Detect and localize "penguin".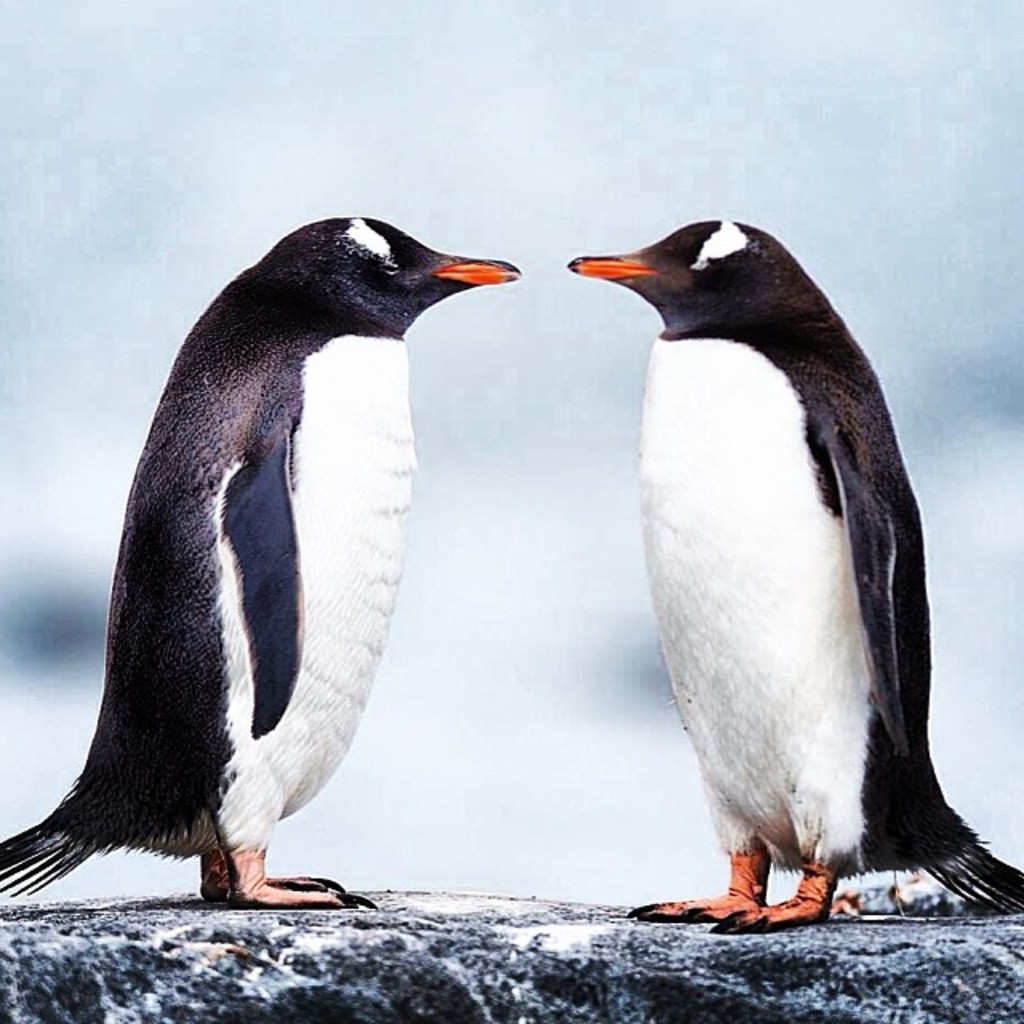
Localized at bbox=[560, 250, 966, 942].
